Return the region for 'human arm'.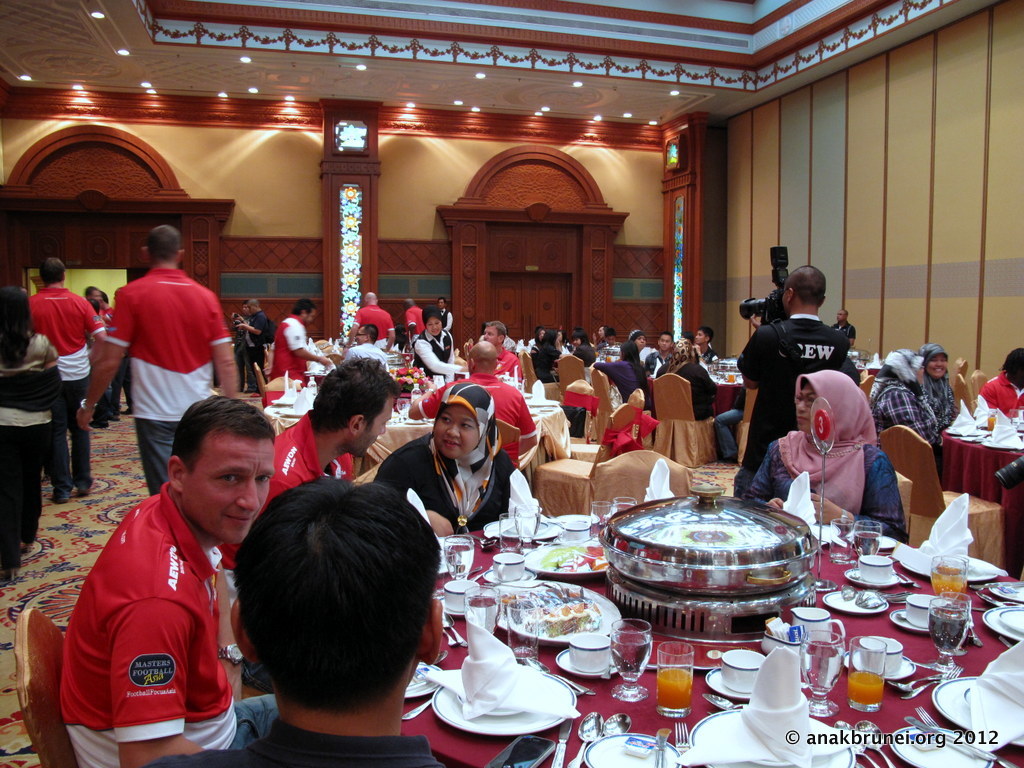
BBox(749, 434, 789, 511).
